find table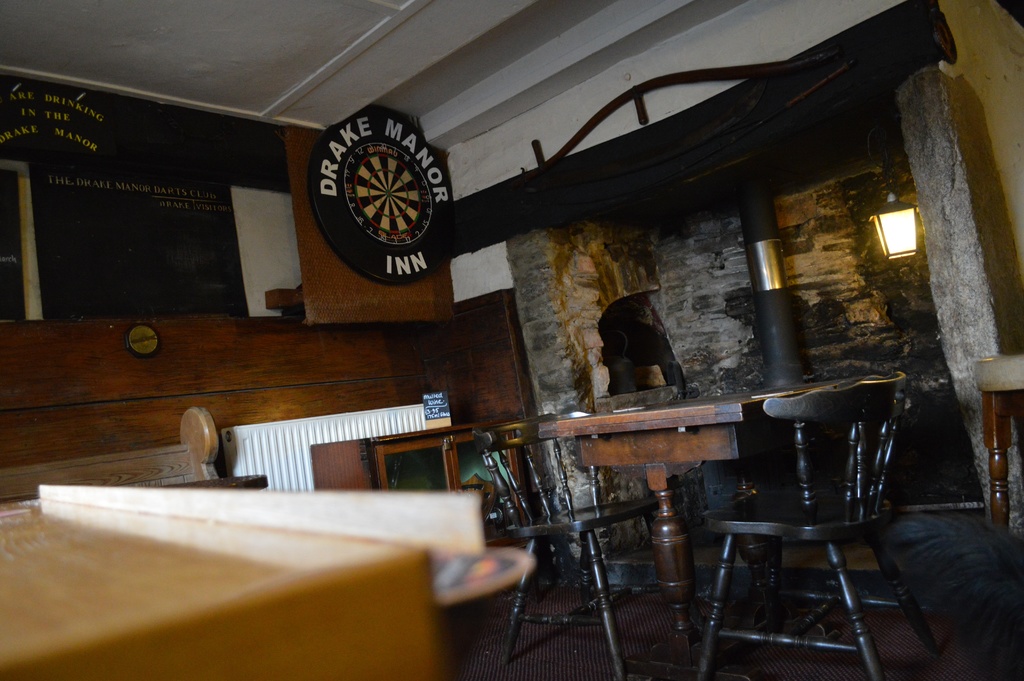
(544,379,872,639)
